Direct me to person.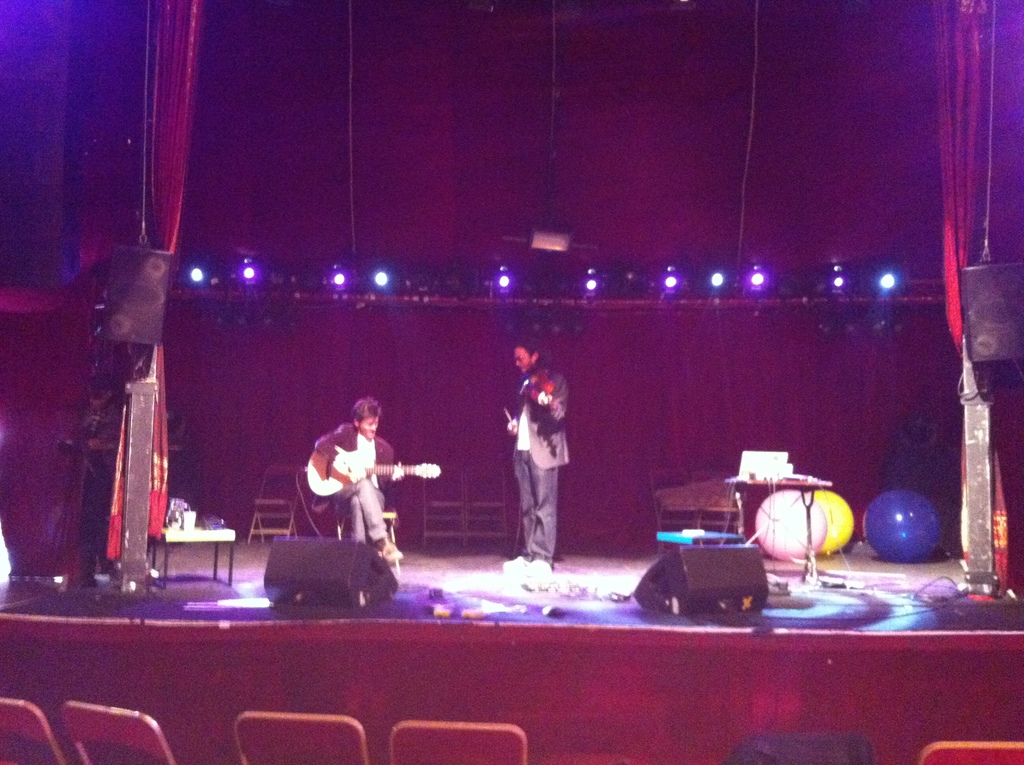
Direction: rect(506, 328, 568, 583).
